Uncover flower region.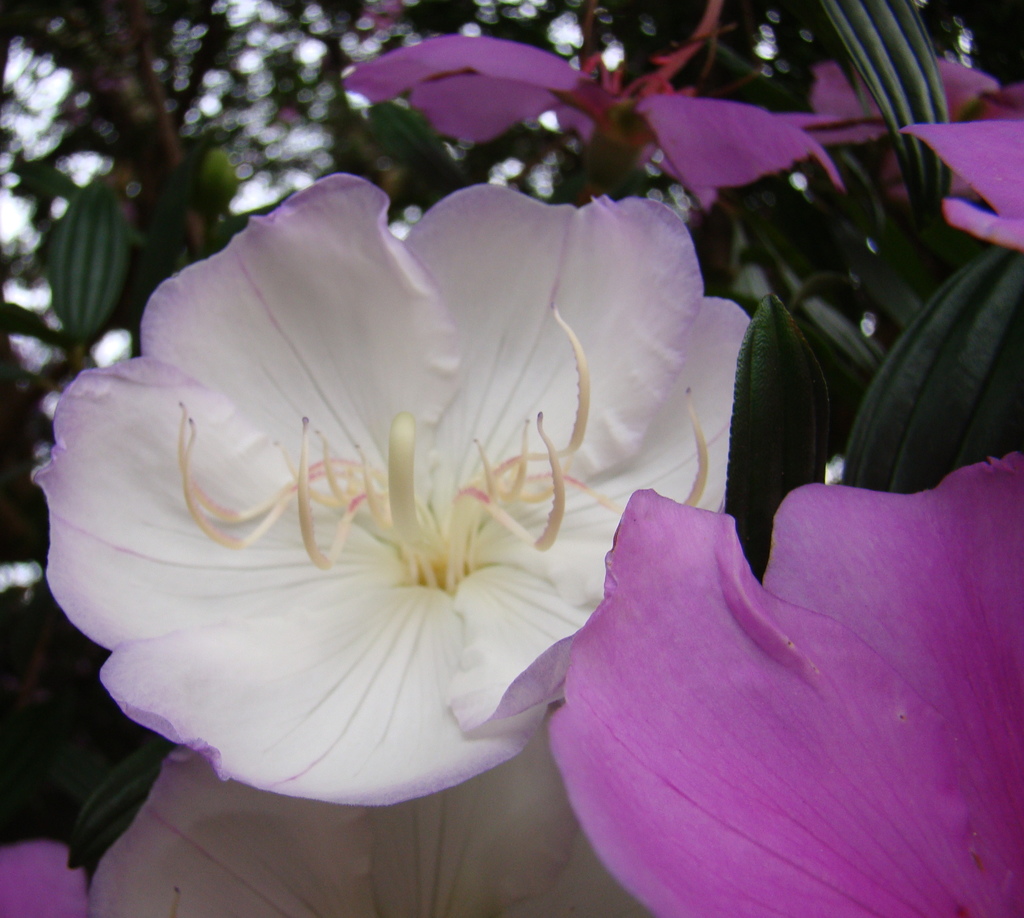
Uncovered: locate(331, 29, 910, 218).
